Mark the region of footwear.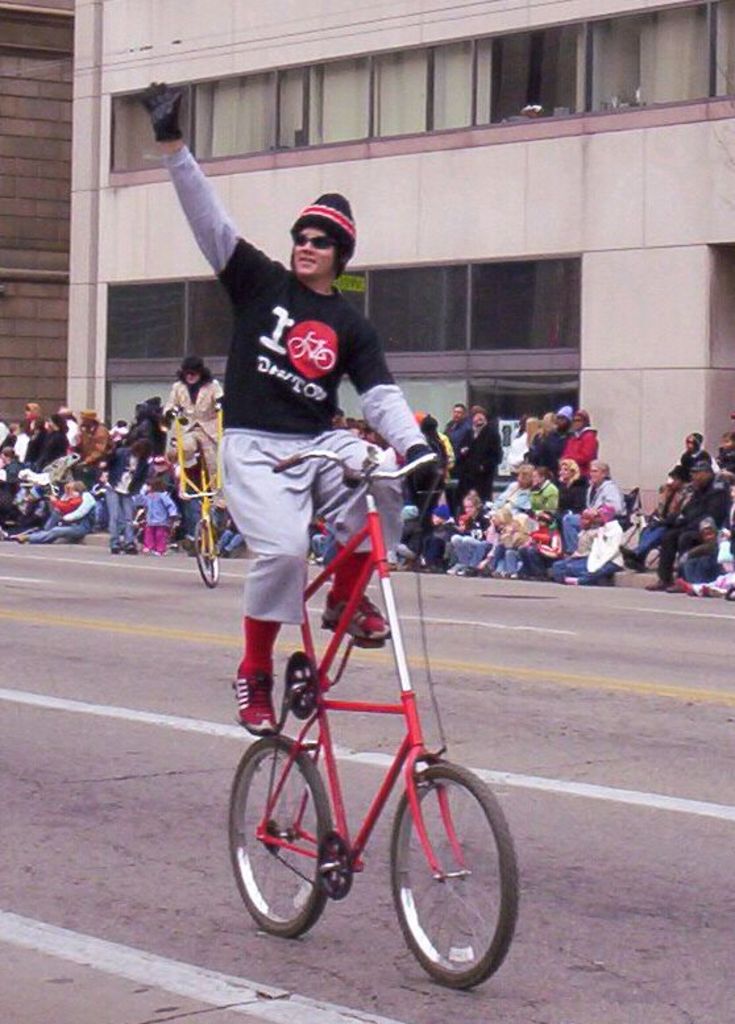
Region: [x1=229, y1=668, x2=279, y2=739].
